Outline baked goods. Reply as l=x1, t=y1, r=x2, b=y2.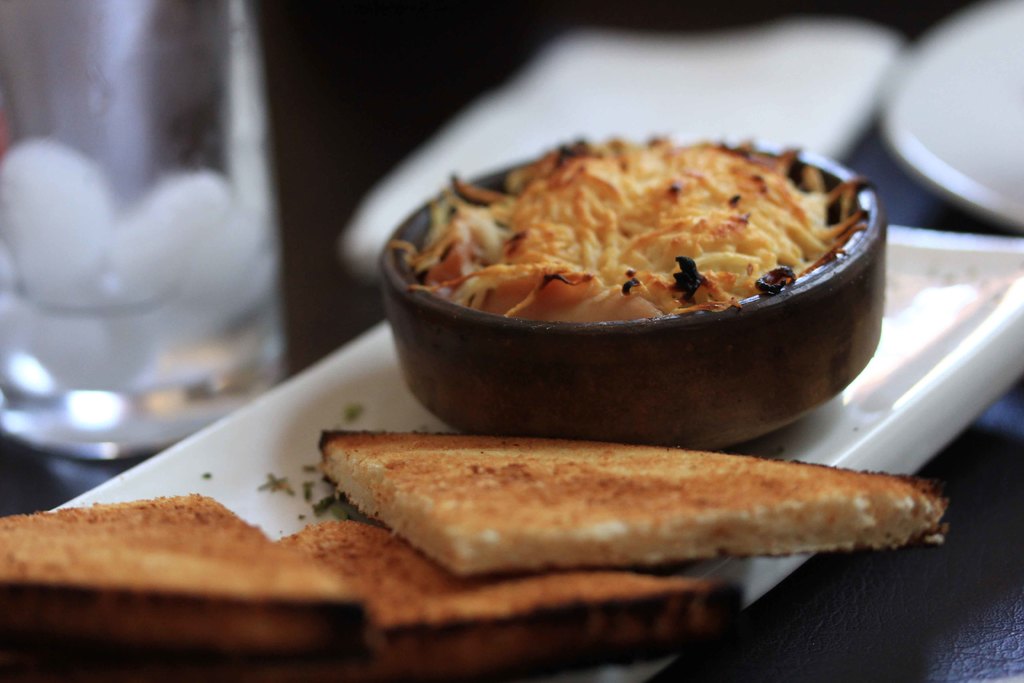
l=282, t=522, r=750, b=675.
